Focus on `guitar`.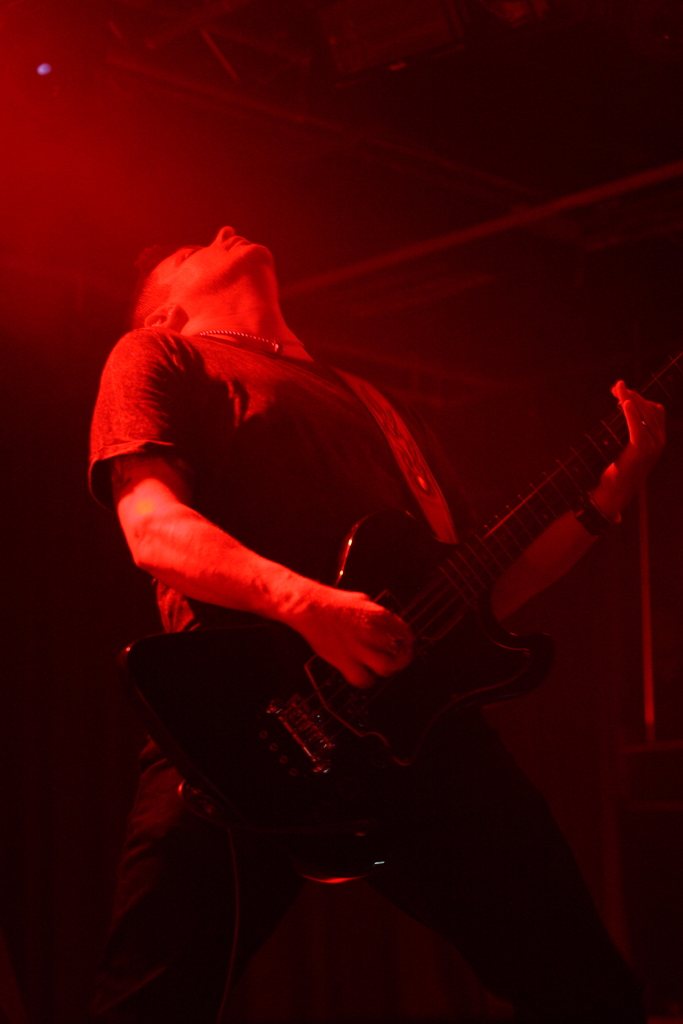
Focused at [122,351,682,893].
